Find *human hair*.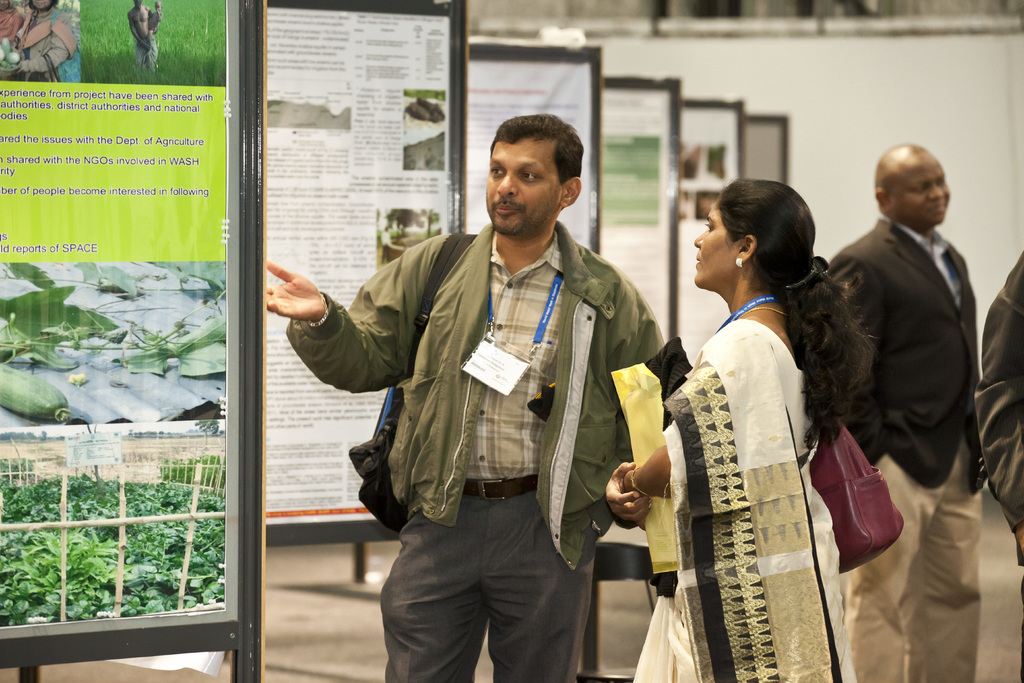
bbox=(717, 177, 879, 452).
